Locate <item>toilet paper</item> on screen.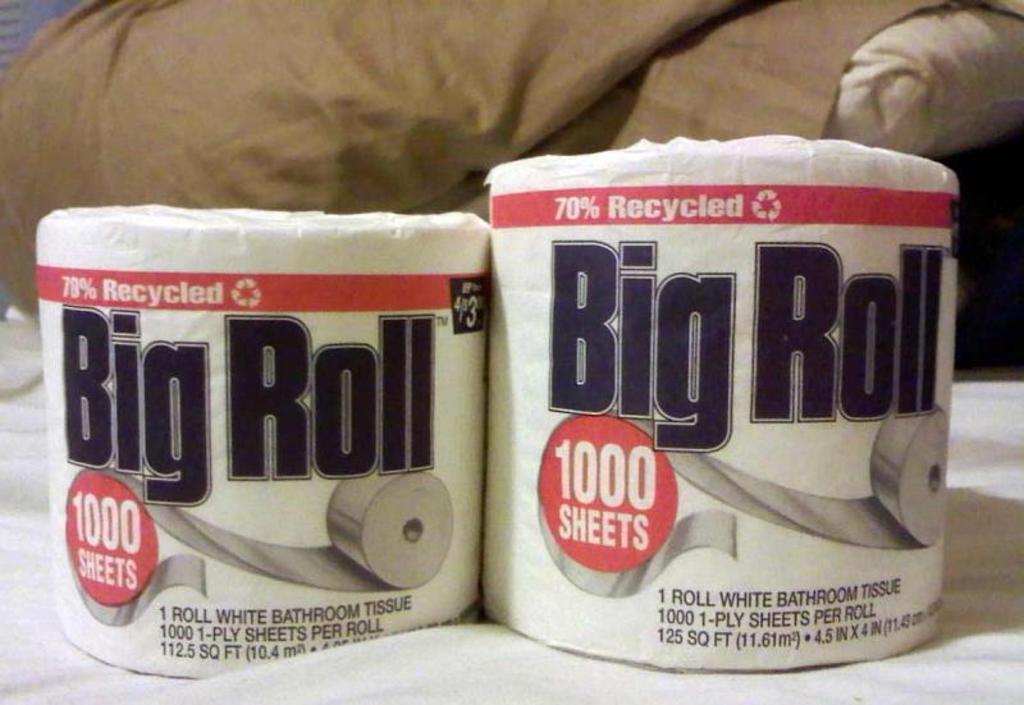
On screen at Rect(63, 464, 451, 631).
